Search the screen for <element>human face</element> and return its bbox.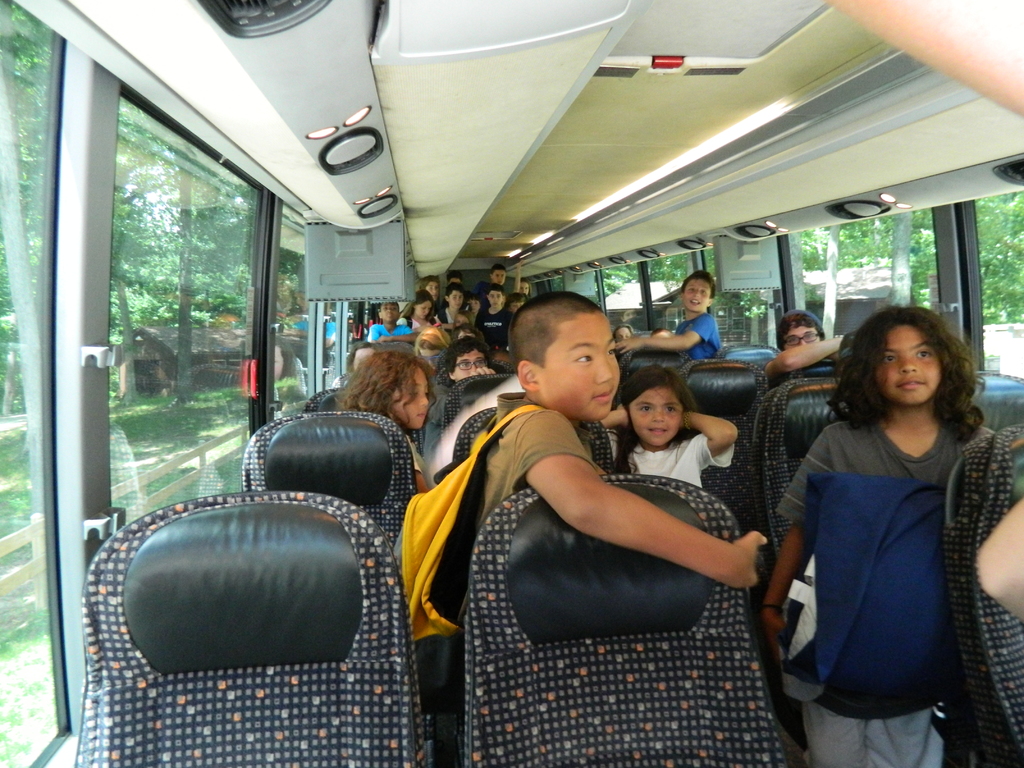
Found: x1=689 y1=278 x2=715 y2=312.
